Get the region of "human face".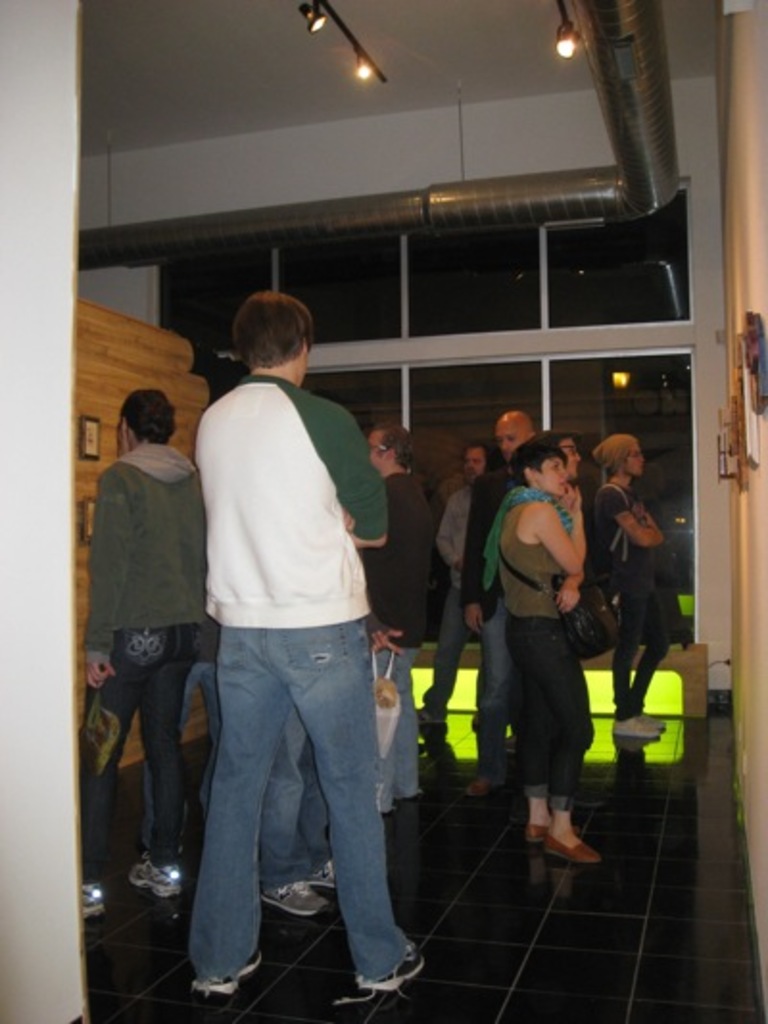
detection(361, 427, 386, 459).
